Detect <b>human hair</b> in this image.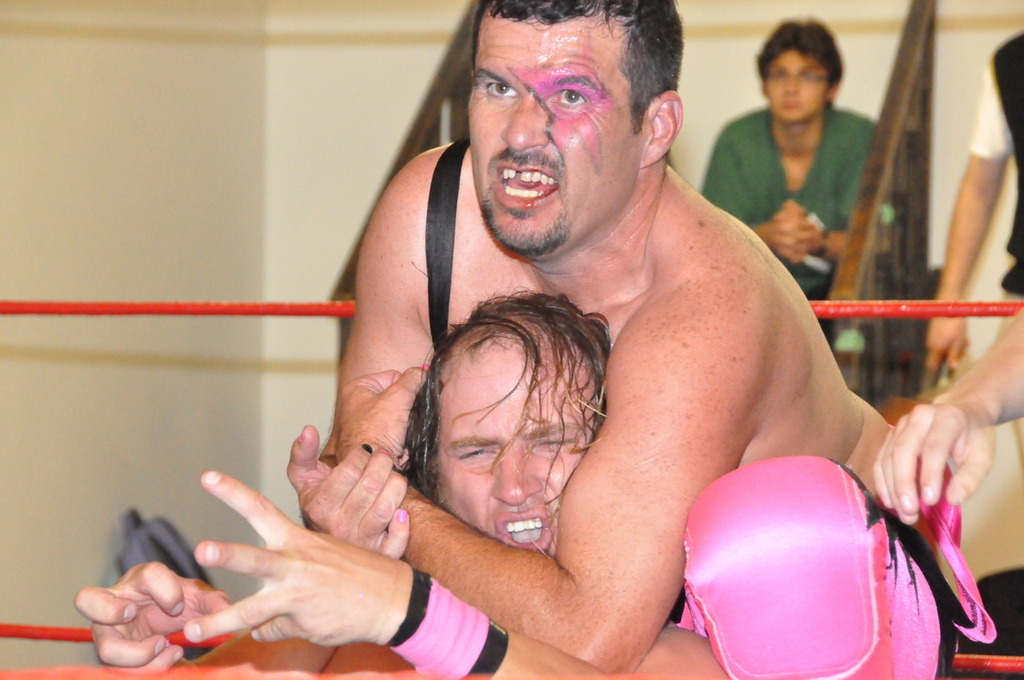
Detection: (394, 283, 616, 498).
